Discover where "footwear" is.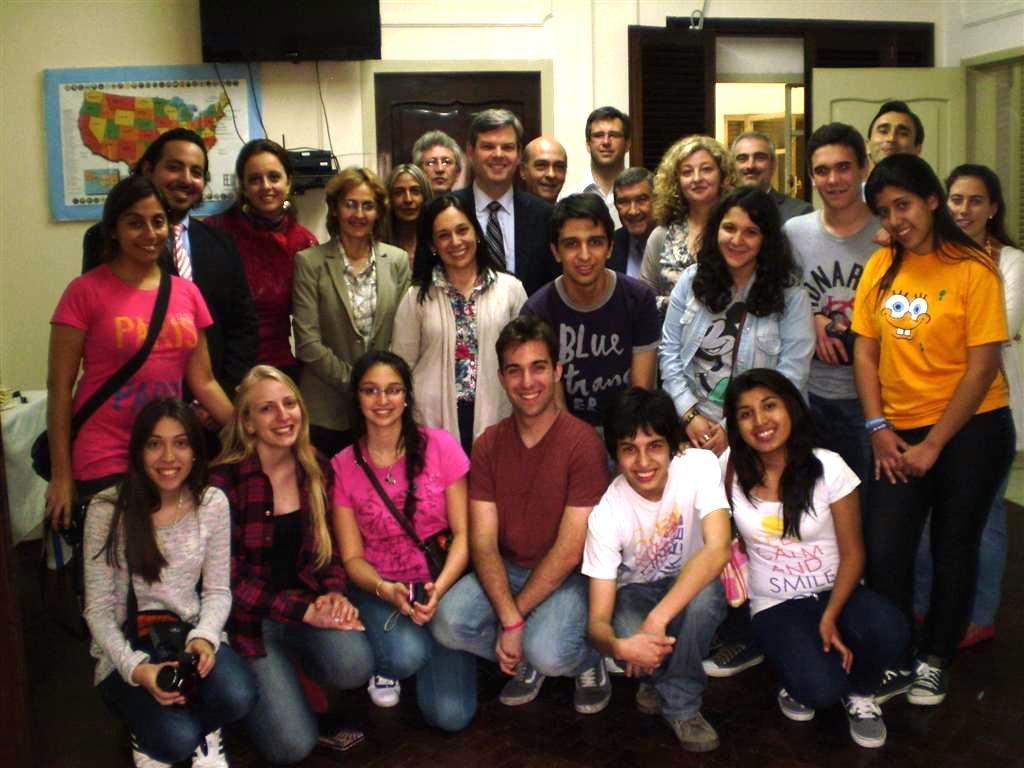
Discovered at 326 728 367 750.
